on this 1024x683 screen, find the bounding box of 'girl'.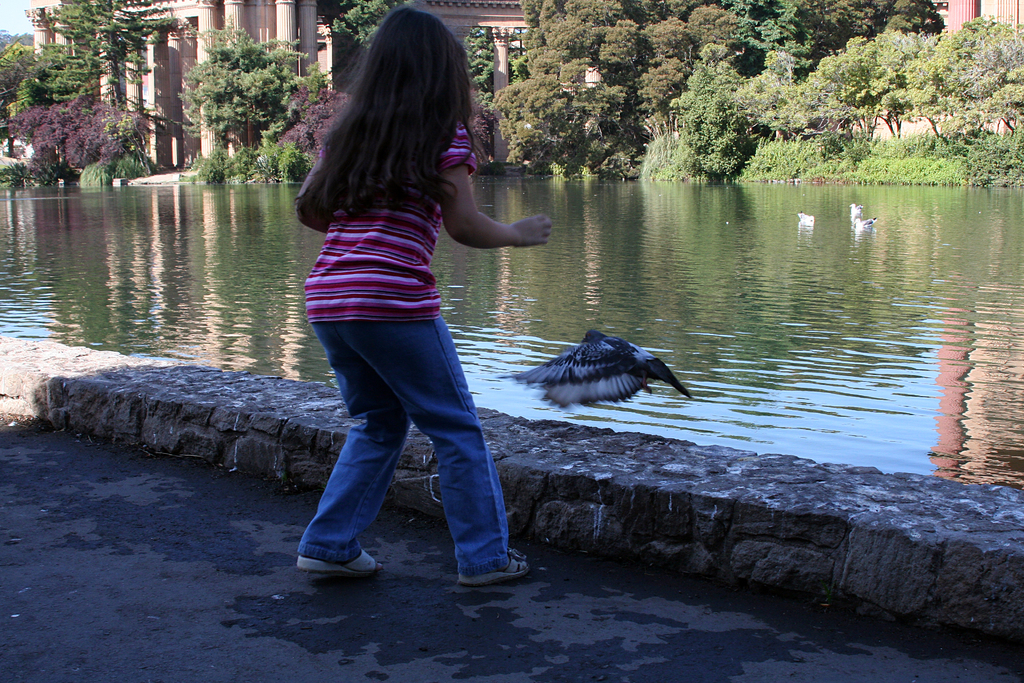
Bounding box: select_region(297, 6, 552, 588).
